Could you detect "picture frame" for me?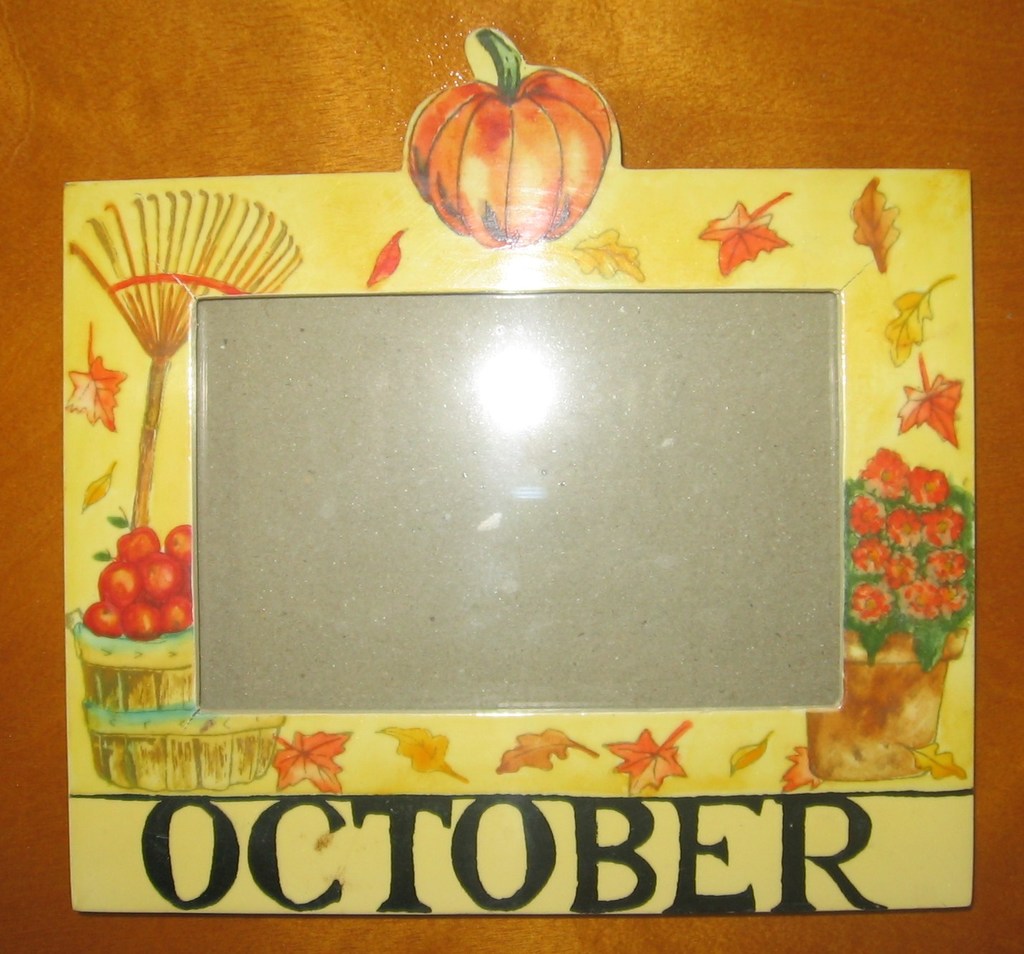
Detection result: BBox(66, 23, 976, 916).
